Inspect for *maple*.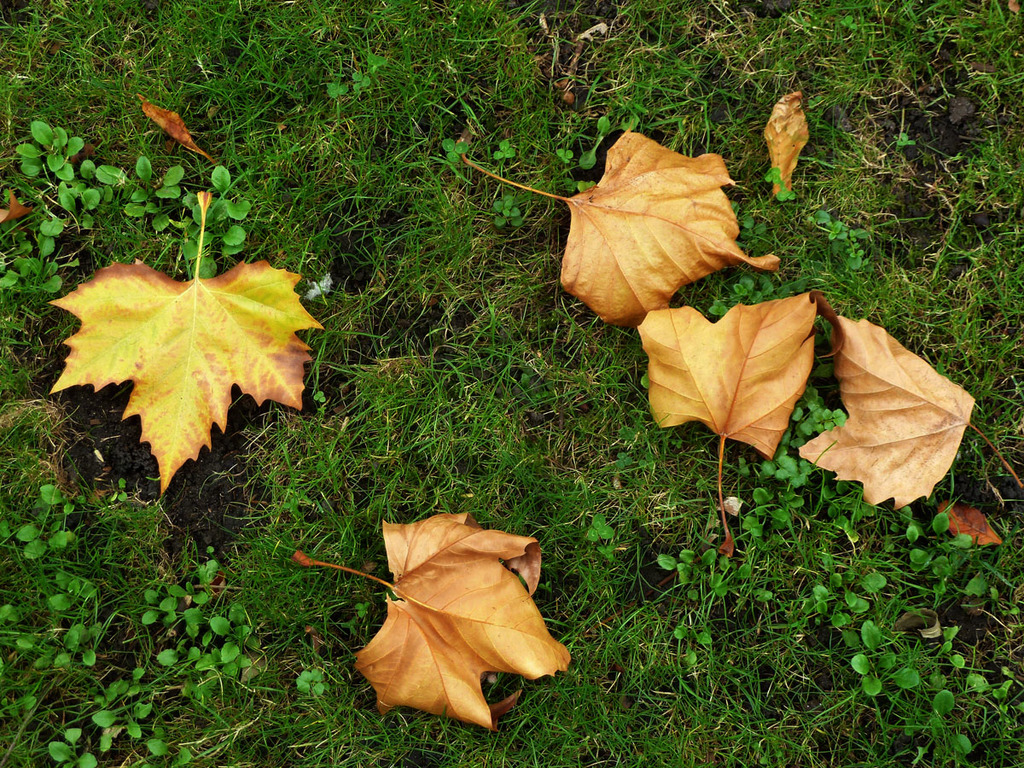
Inspection: [x1=784, y1=313, x2=1021, y2=511].
